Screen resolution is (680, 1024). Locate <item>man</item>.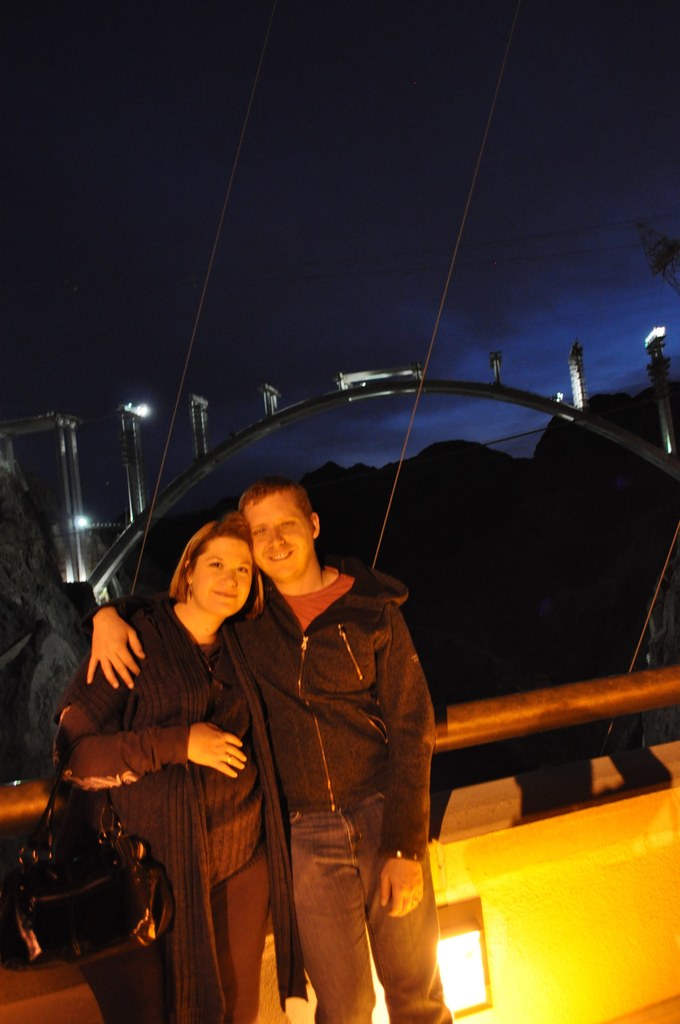
bbox=[83, 477, 454, 1023].
